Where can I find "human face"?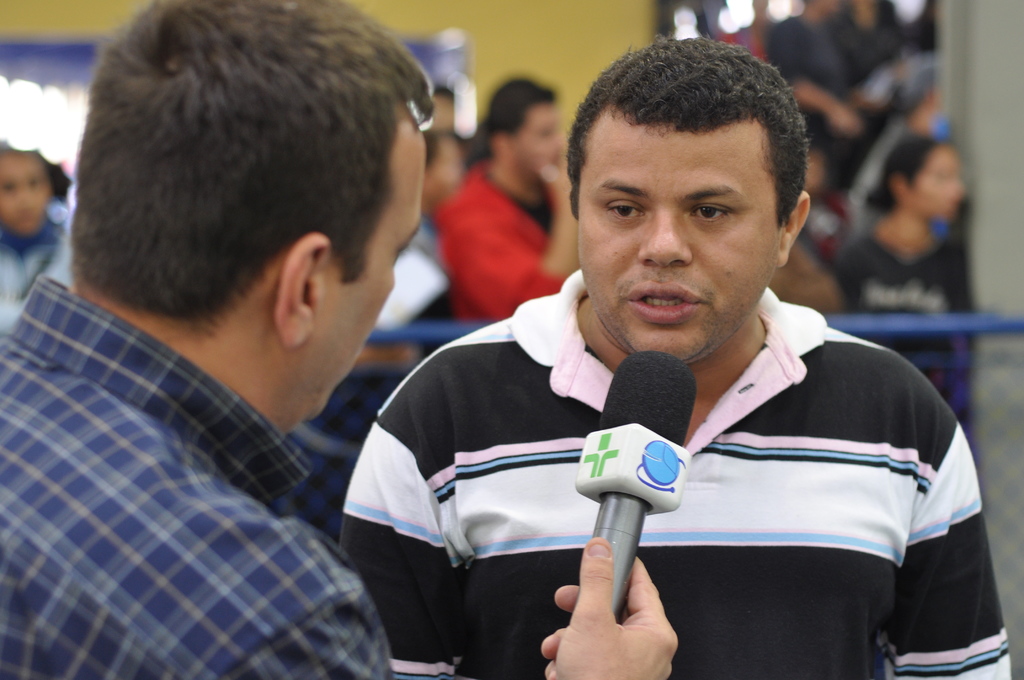
You can find it at 513,93,573,175.
